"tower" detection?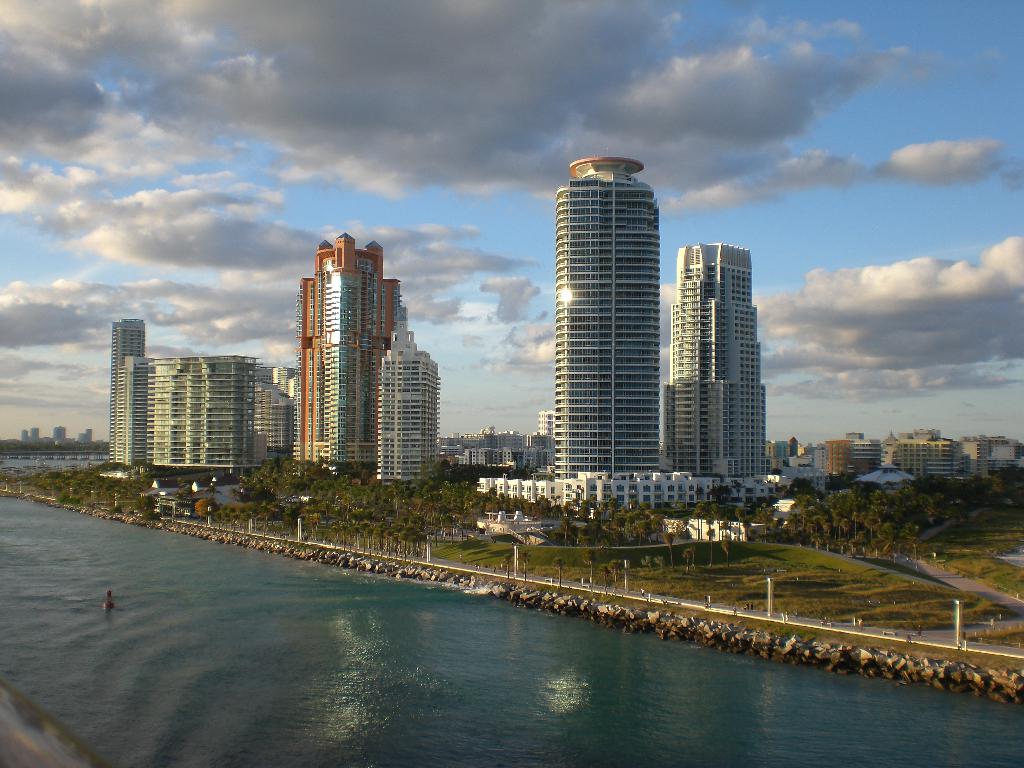
<region>531, 125, 703, 489</region>
